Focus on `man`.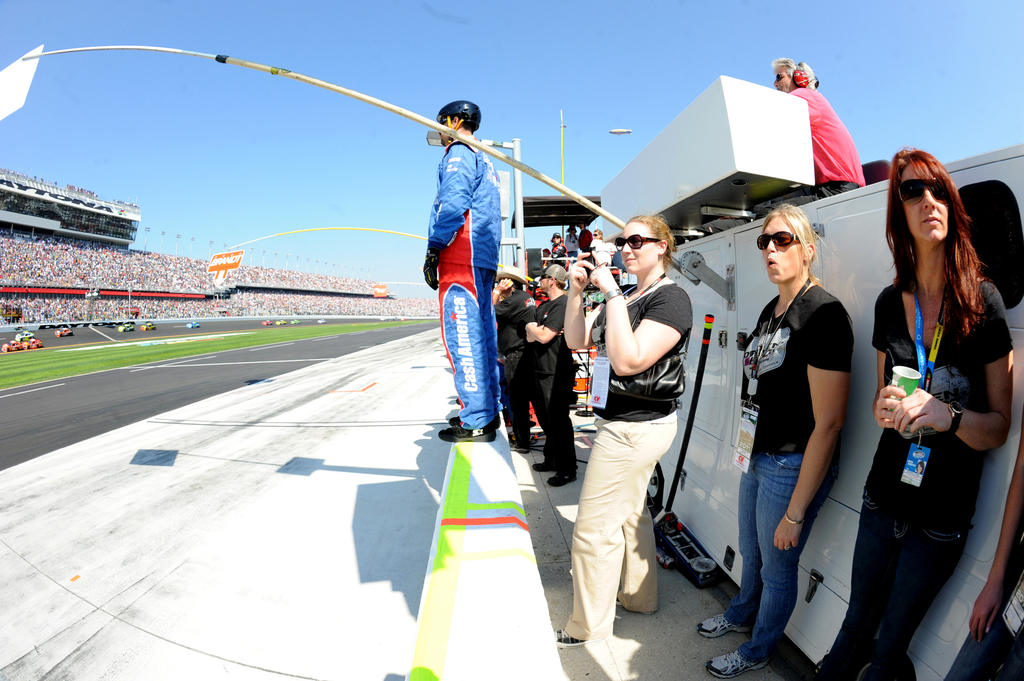
Focused at region(484, 266, 527, 456).
